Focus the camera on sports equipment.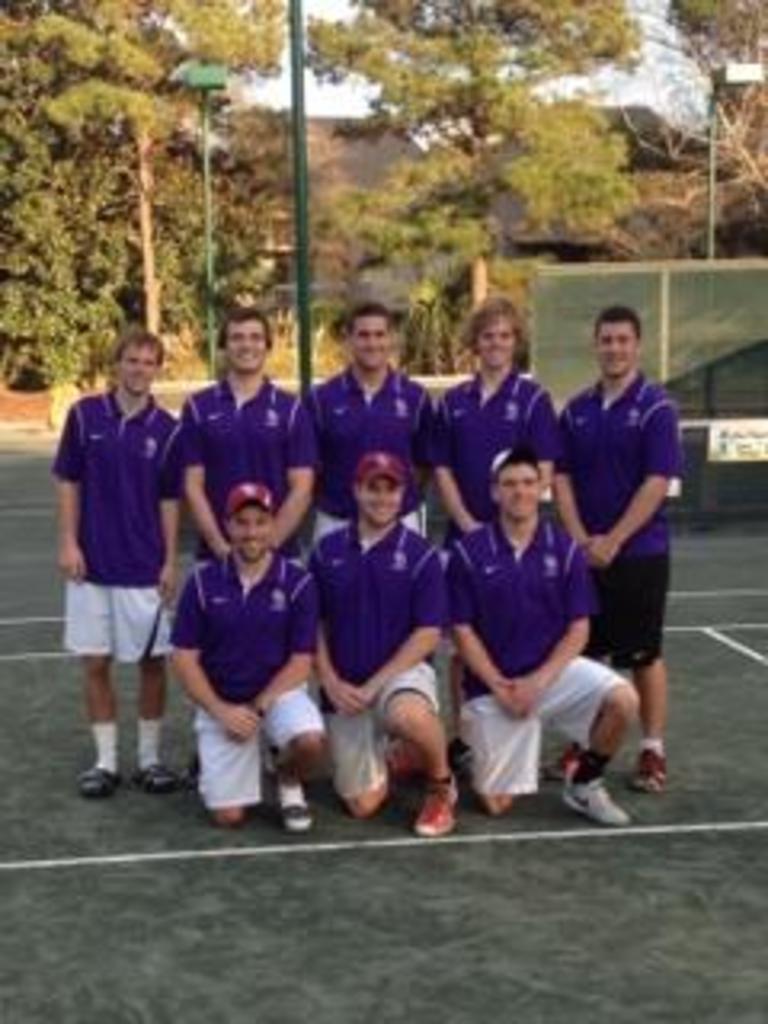
Focus region: bbox=(413, 771, 464, 838).
